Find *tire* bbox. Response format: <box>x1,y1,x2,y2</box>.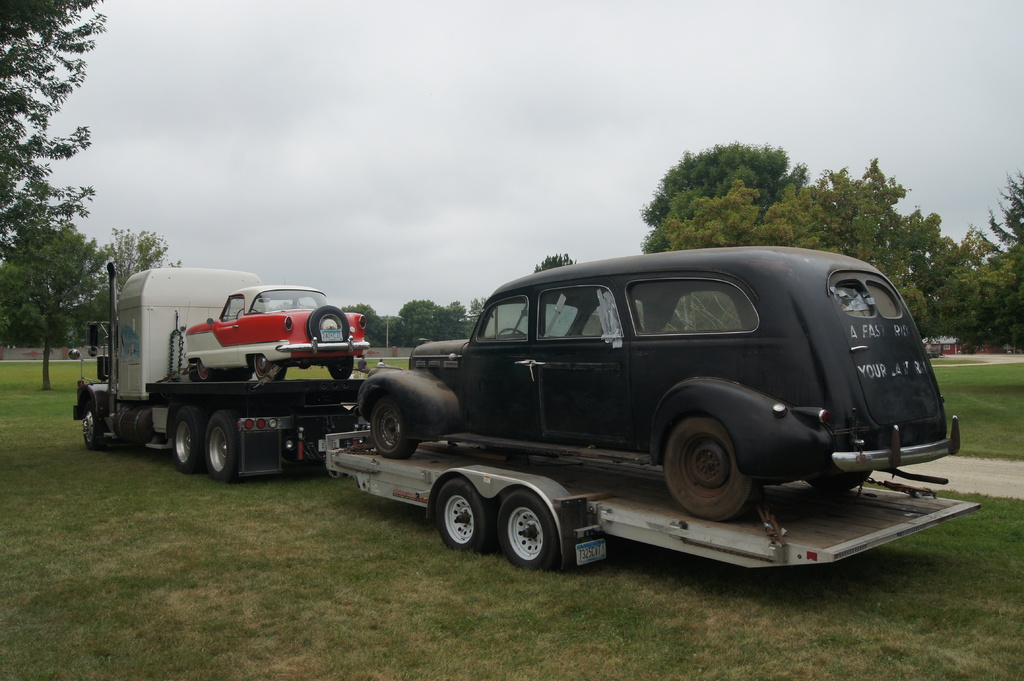
<box>248,357,285,383</box>.
